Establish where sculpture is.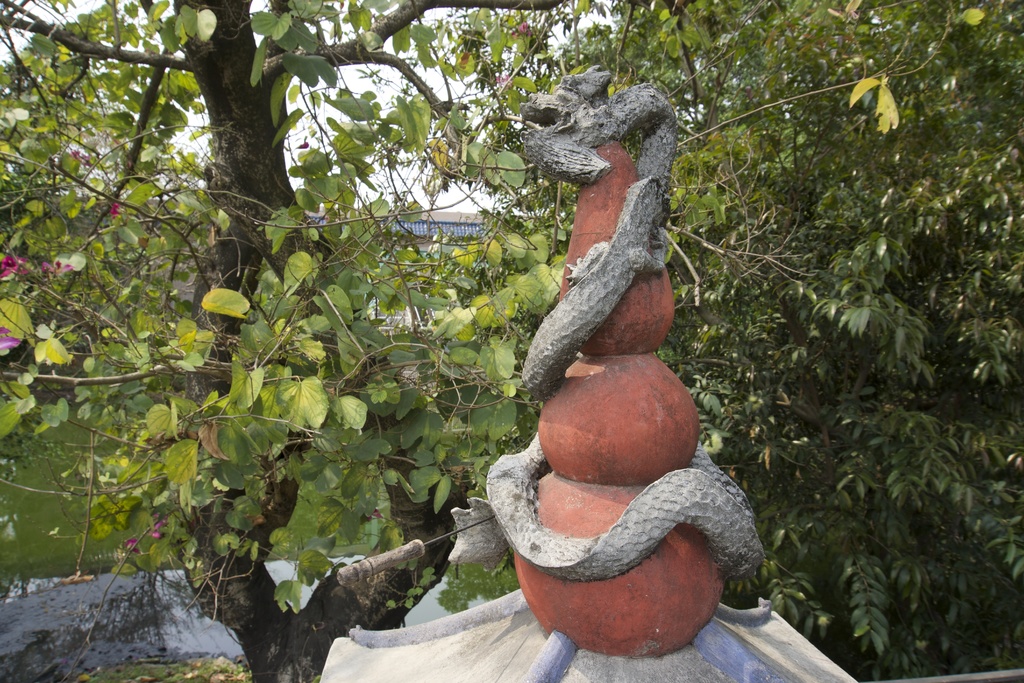
Established at BBox(329, 69, 770, 650).
